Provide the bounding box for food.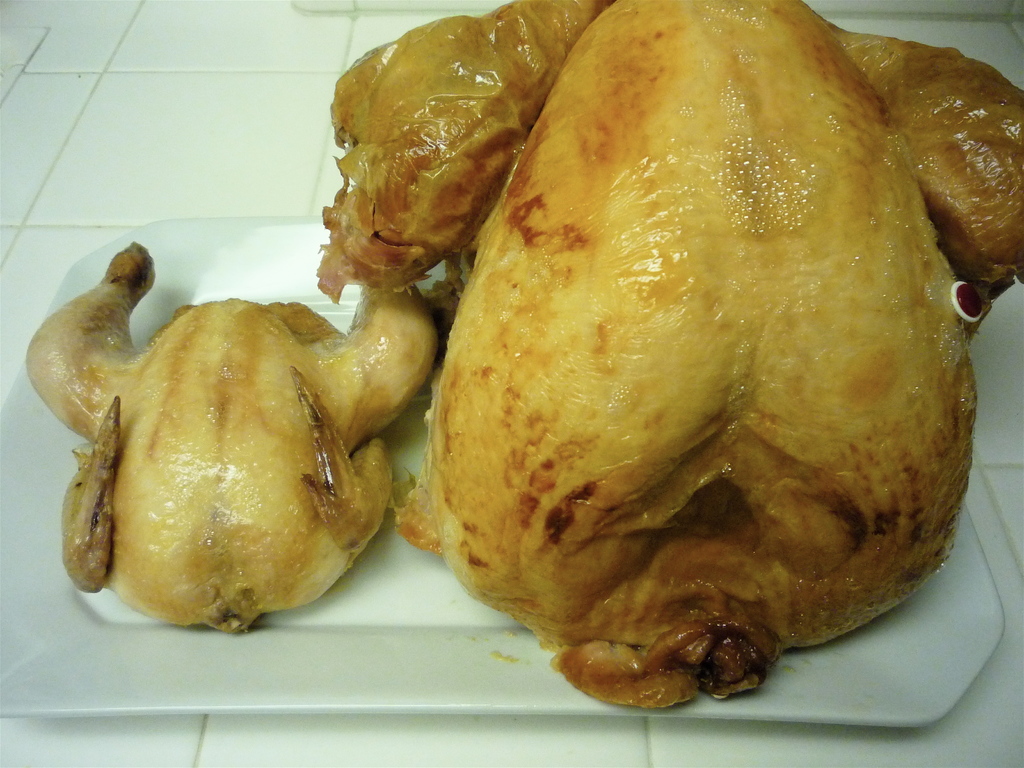
BBox(387, 45, 1003, 708).
